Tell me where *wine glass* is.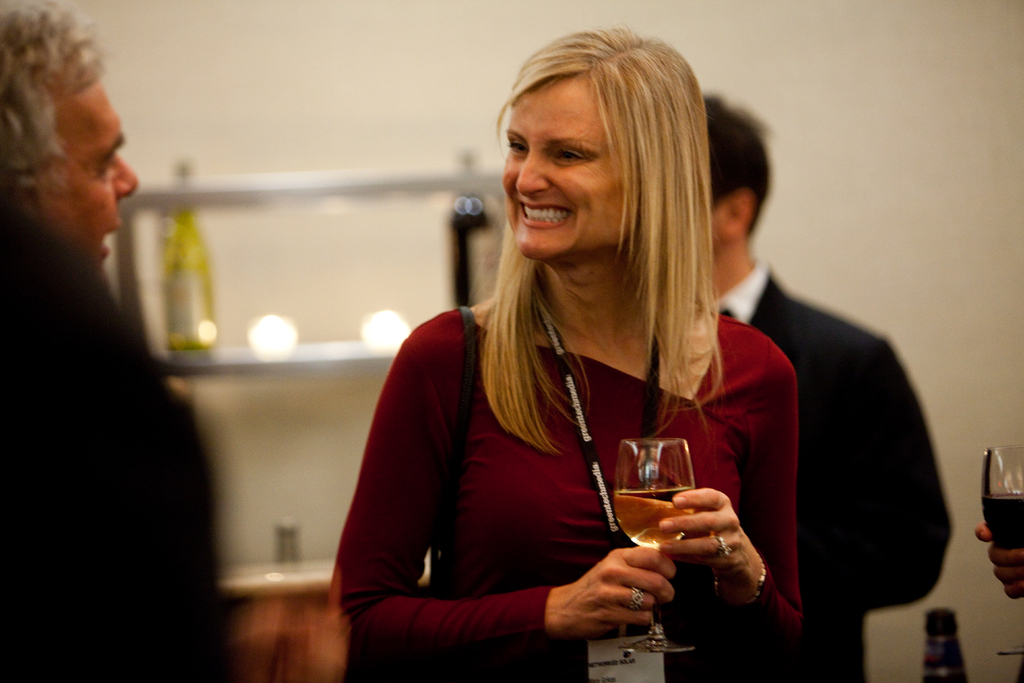
*wine glass* is at [x1=612, y1=436, x2=696, y2=650].
